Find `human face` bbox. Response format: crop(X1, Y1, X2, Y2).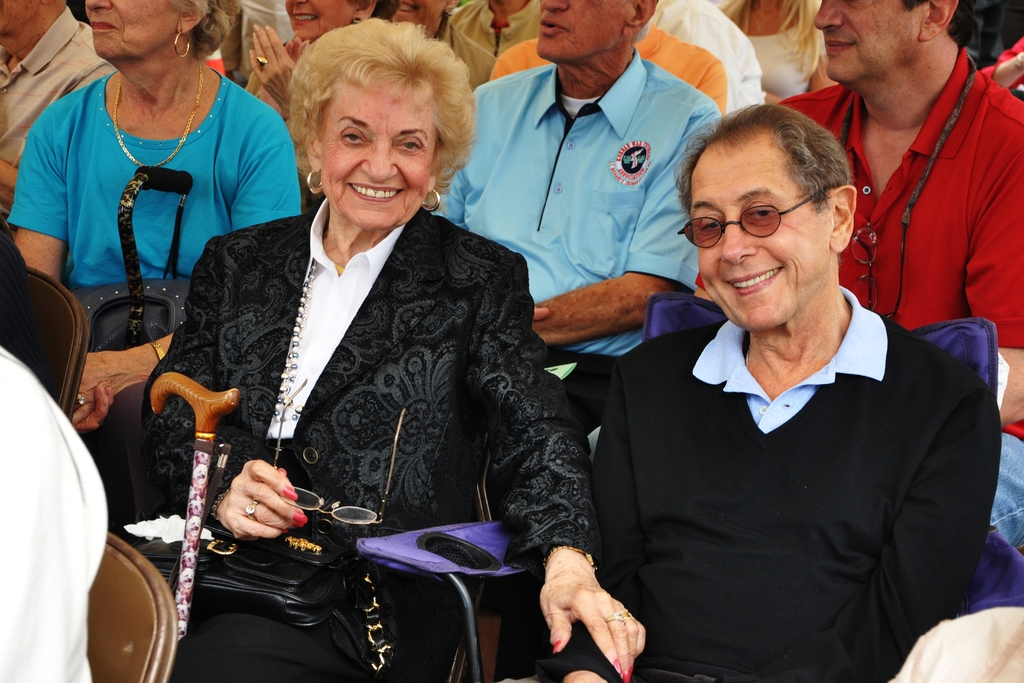
crop(812, 0, 925, 84).
